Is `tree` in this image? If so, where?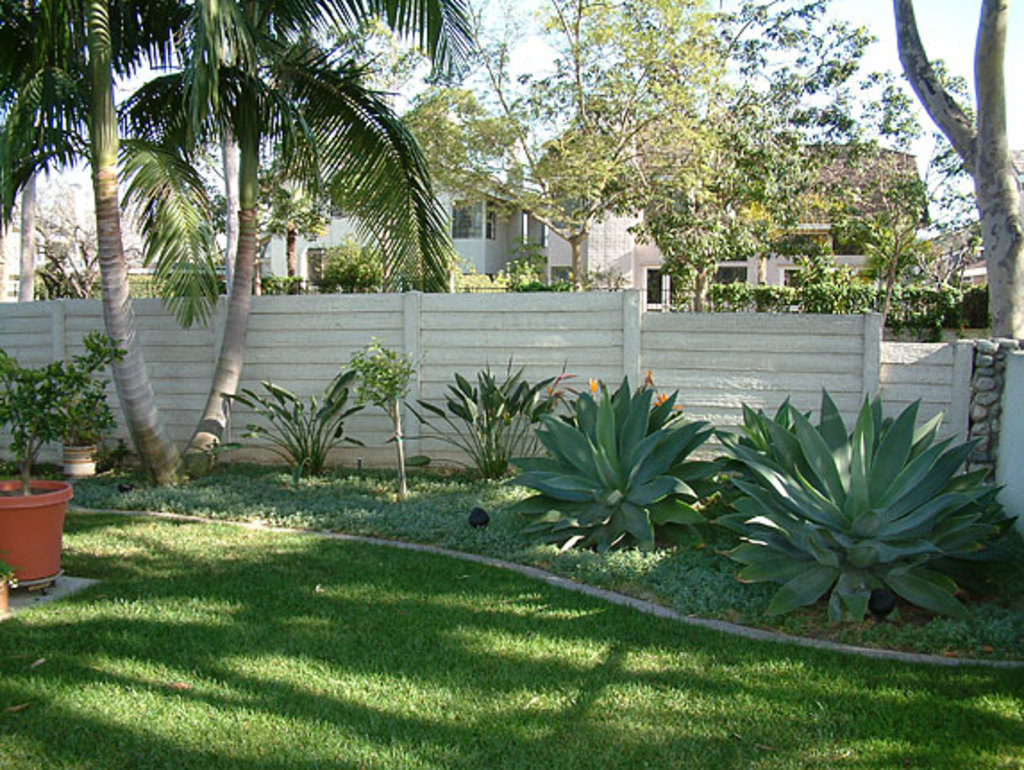
Yes, at (x1=609, y1=0, x2=895, y2=331).
